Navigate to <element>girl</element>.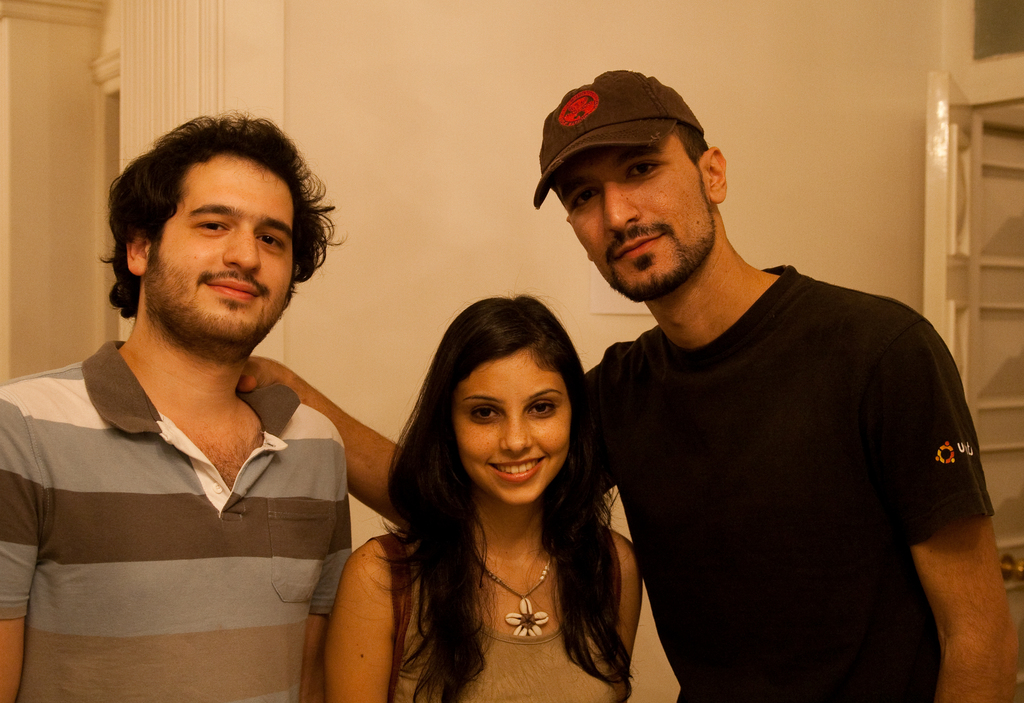
Navigation target: bbox=(324, 289, 643, 702).
